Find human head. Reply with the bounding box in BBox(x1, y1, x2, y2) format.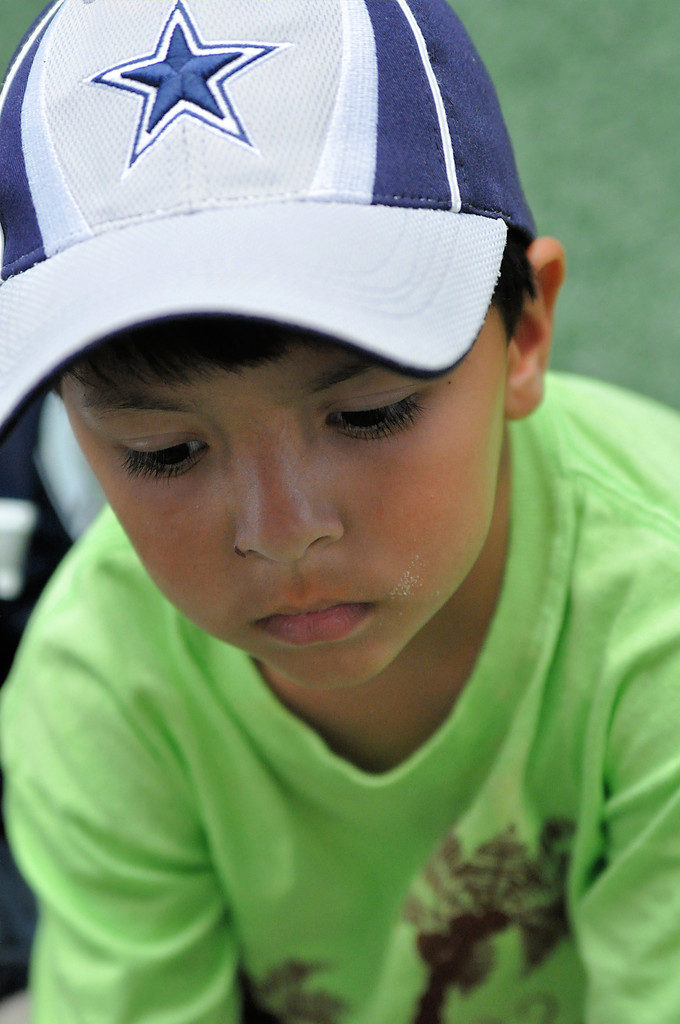
BBox(68, 228, 517, 661).
